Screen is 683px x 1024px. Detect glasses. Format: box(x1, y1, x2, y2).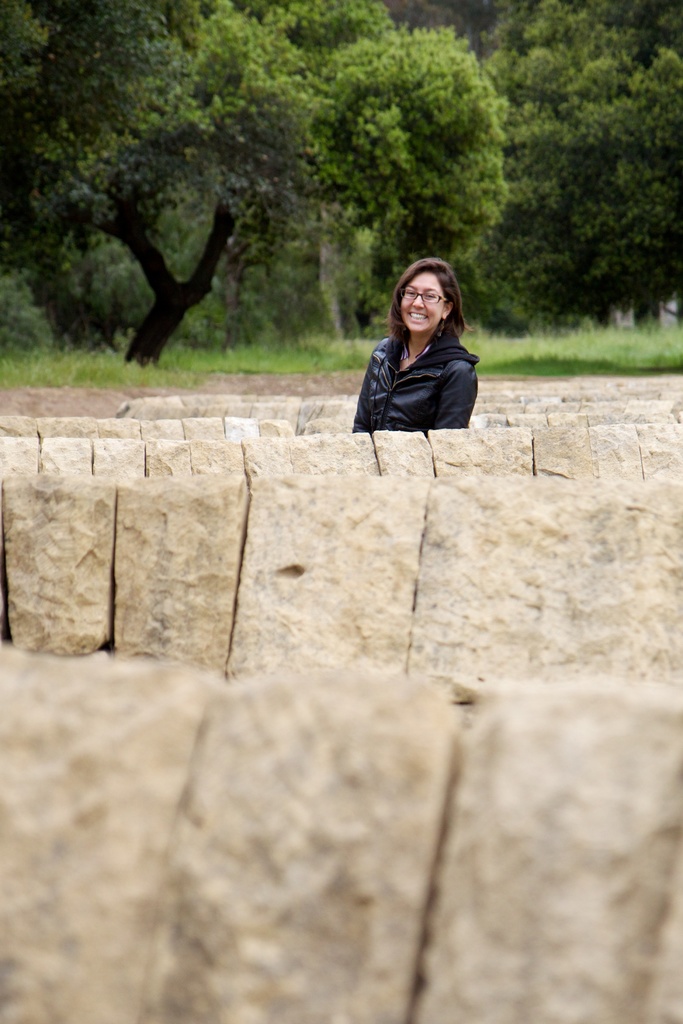
box(400, 290, 454, 302).
